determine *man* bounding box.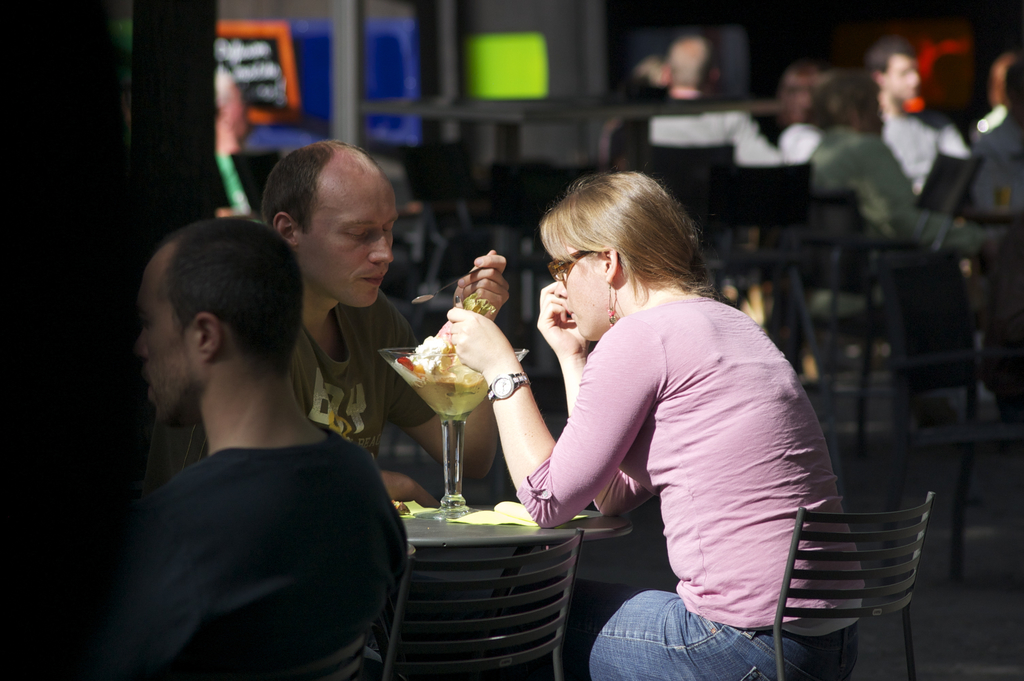
Determined: select_region(637, 33, 789, 167).
